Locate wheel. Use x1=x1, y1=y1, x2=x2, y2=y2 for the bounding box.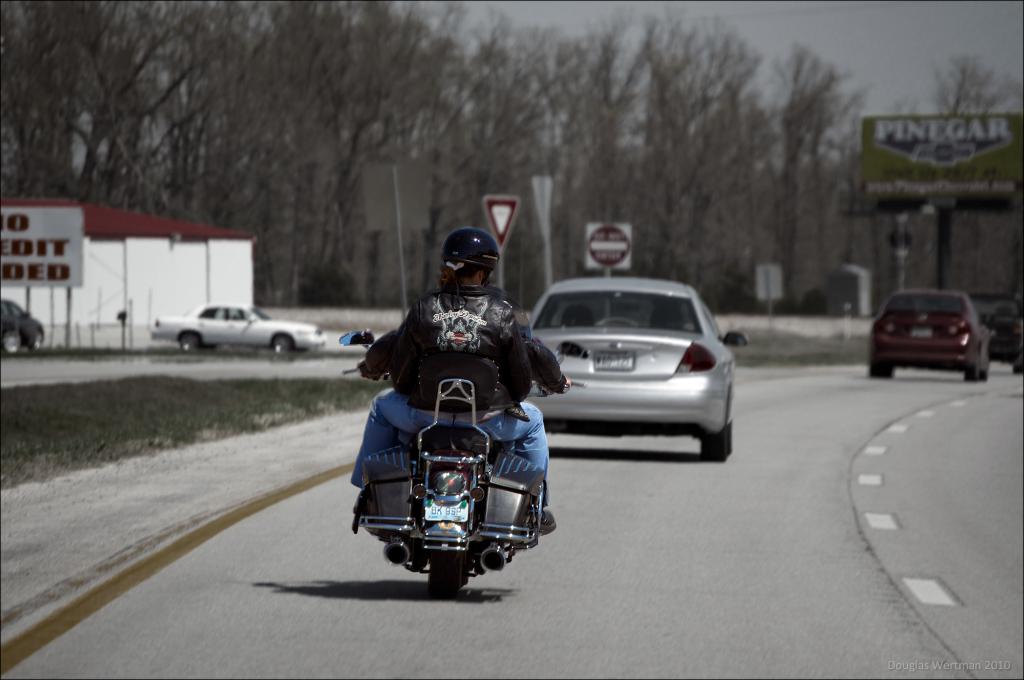
x1=426, y1=554, x2=470, y2=594.
